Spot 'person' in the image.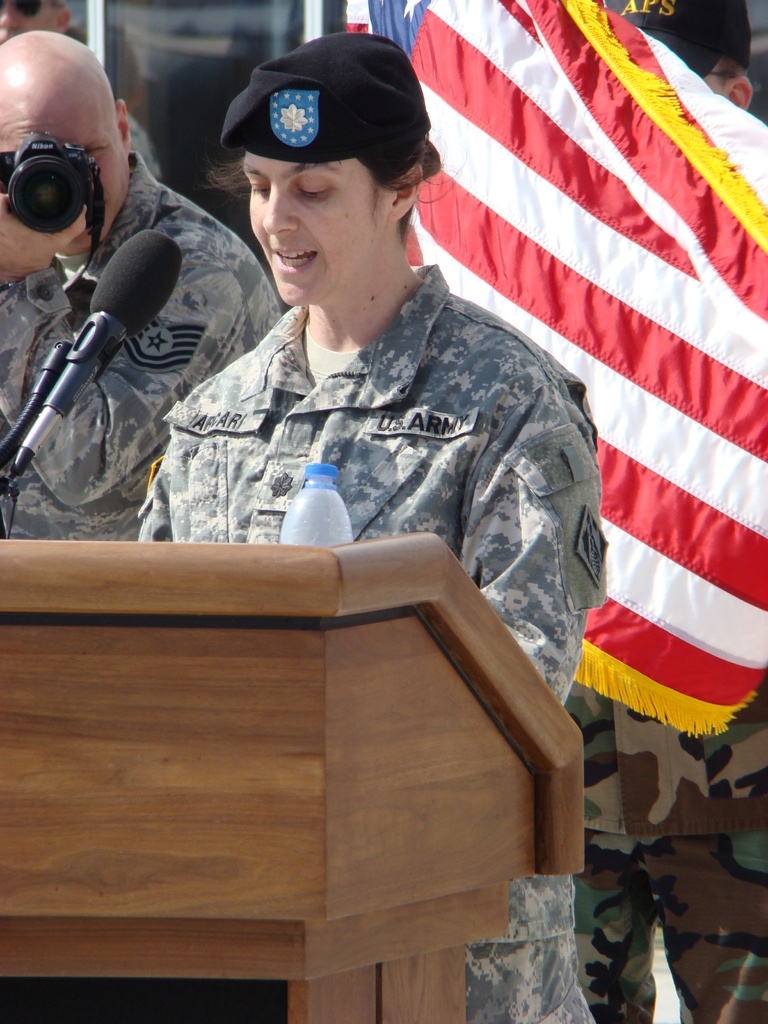
'person' found at [left=6, top=44, right=242, bottom=586].
